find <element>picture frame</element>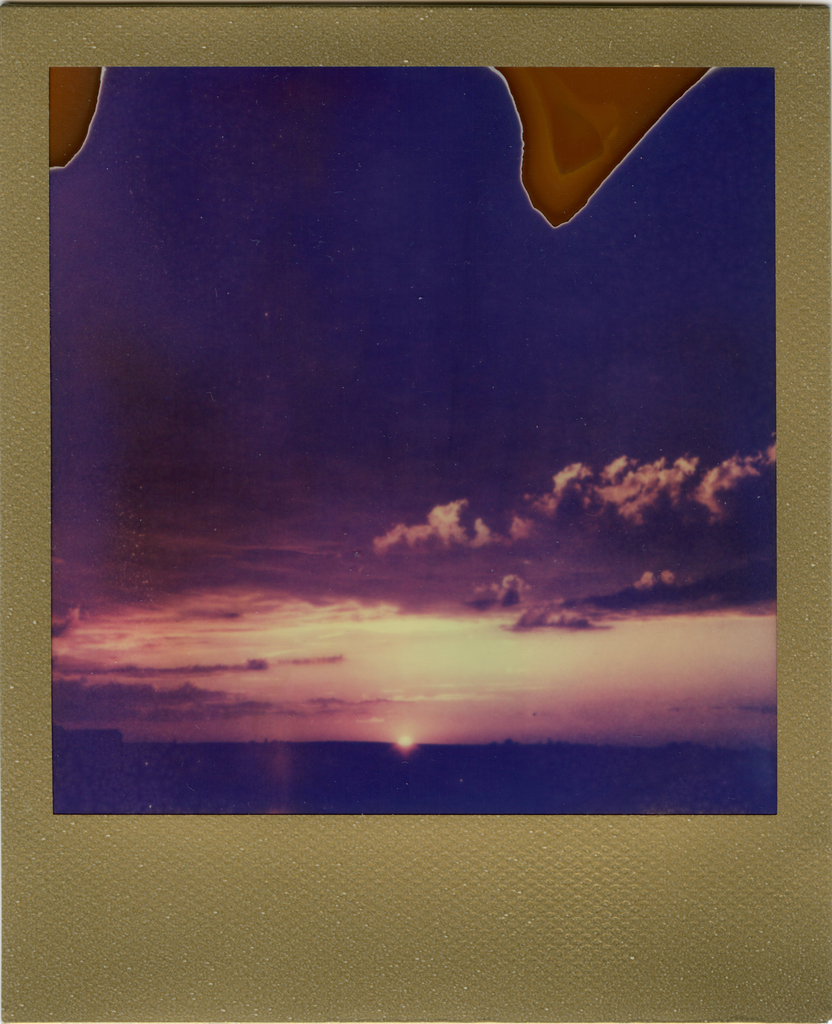
<box>0,0,826,1023</box>
